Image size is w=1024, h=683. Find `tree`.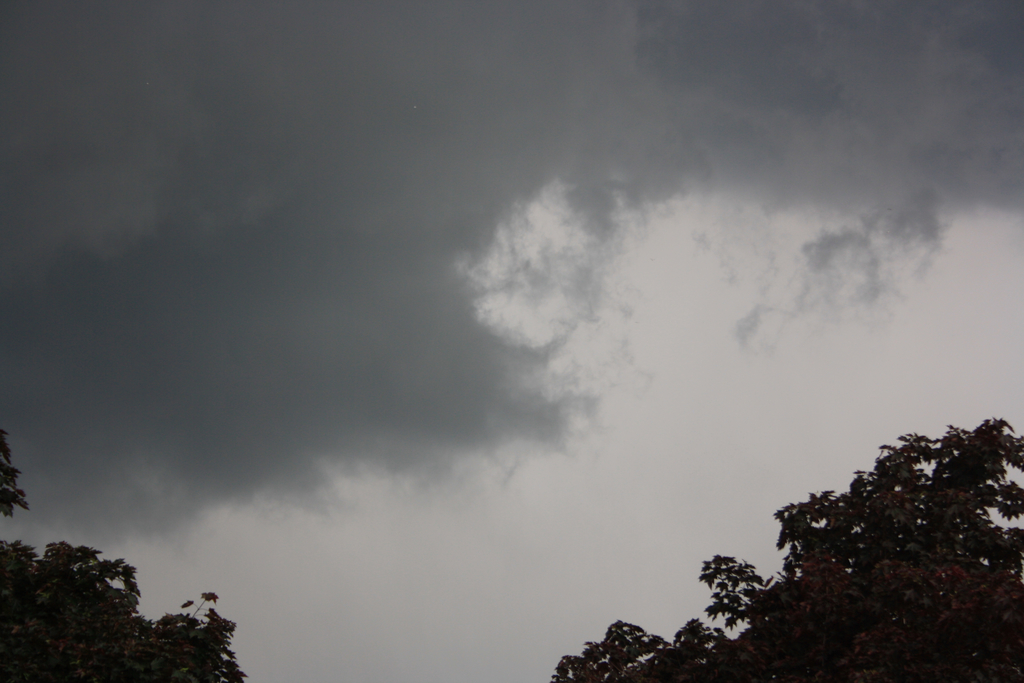
select_region(0, 432, 249, 682).
